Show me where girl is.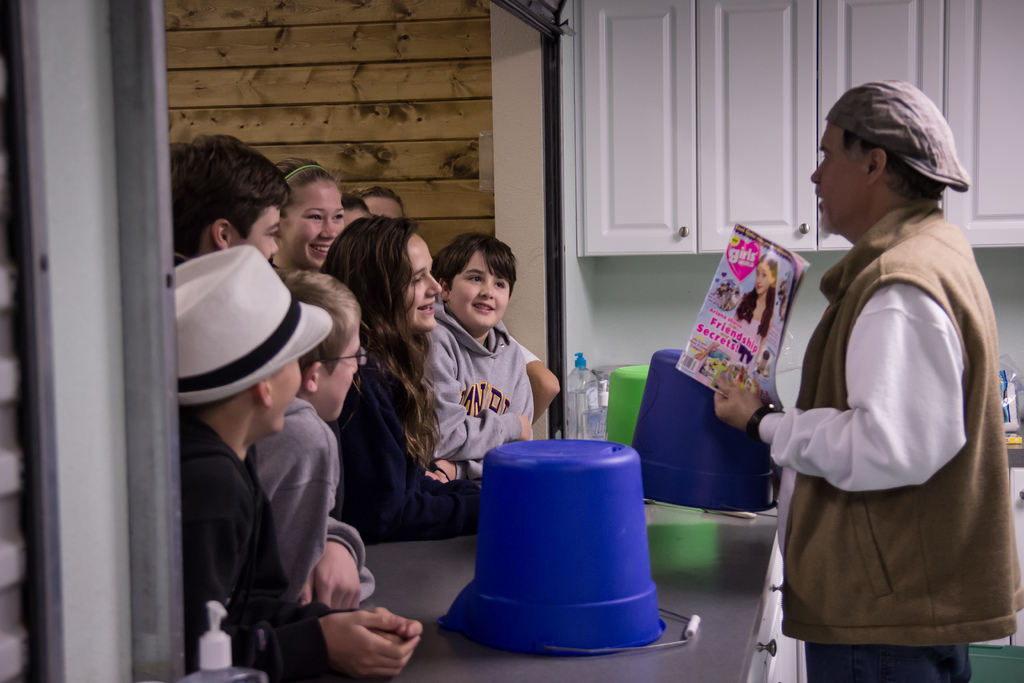
girl is at bbox=[272, 155, 349, 267].
